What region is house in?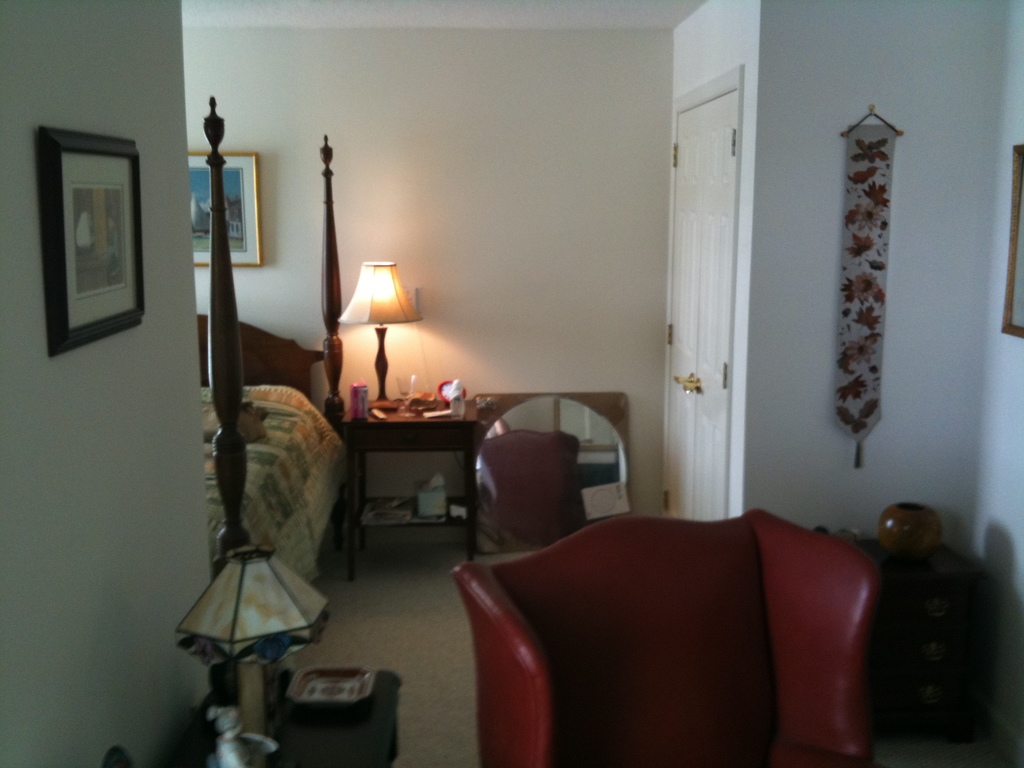
BBox(0, 0, 1023, 767).
